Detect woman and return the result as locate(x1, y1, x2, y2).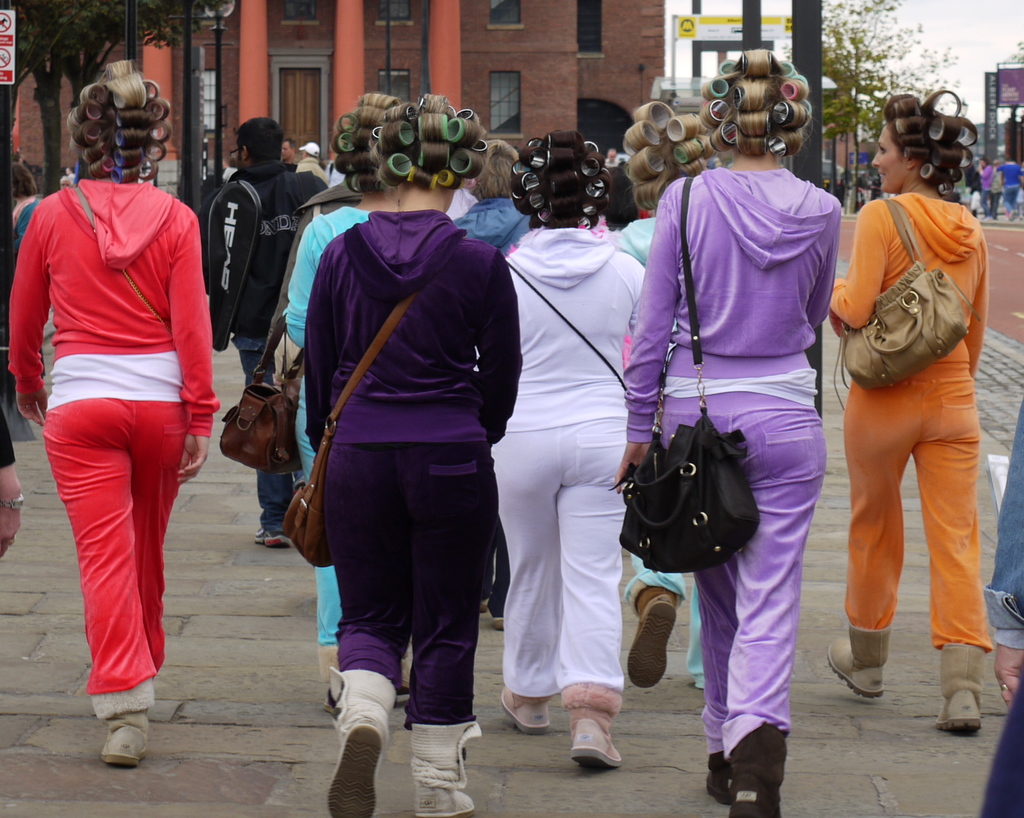
locate(618, 36, 834, 817).
